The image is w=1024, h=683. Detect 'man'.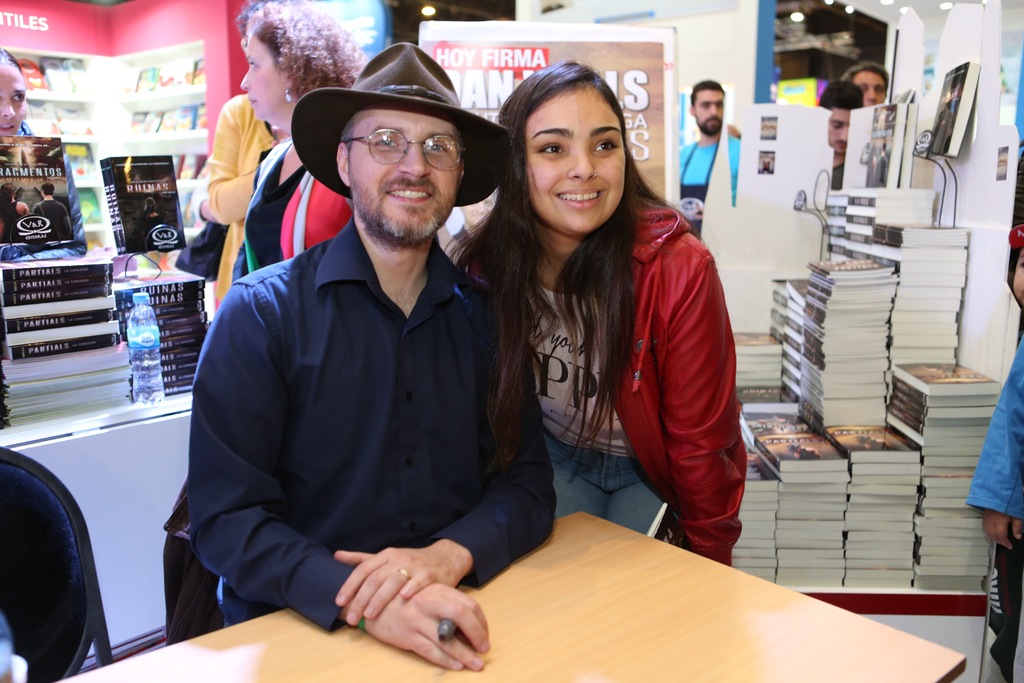
Detection: [left=819, top=76, right=874, bottom=200].
